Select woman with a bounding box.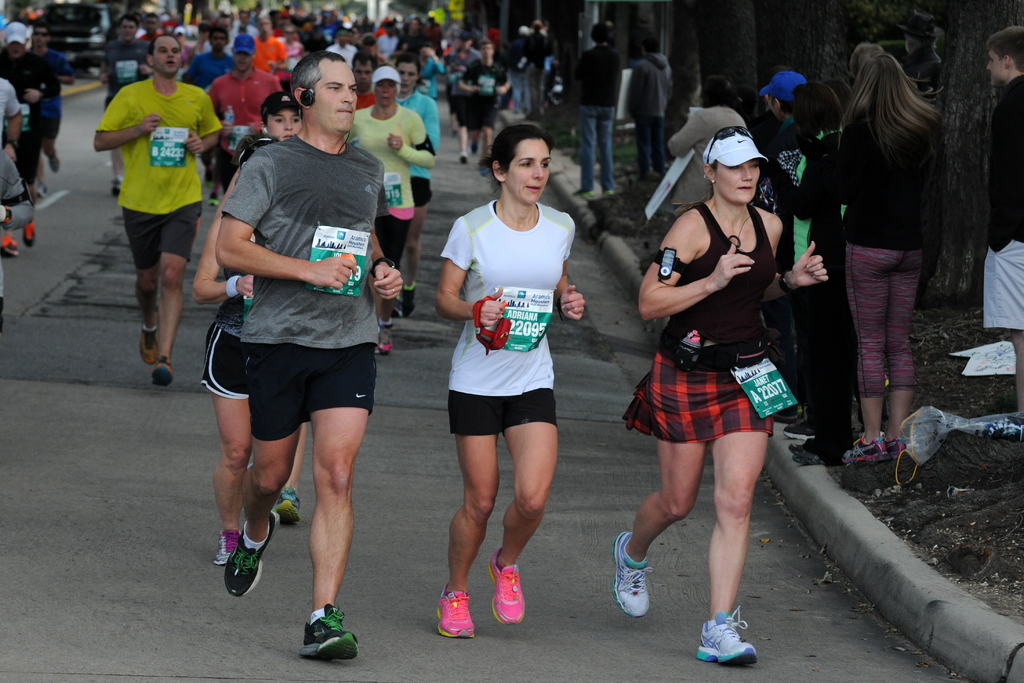
423:143:591:619.
